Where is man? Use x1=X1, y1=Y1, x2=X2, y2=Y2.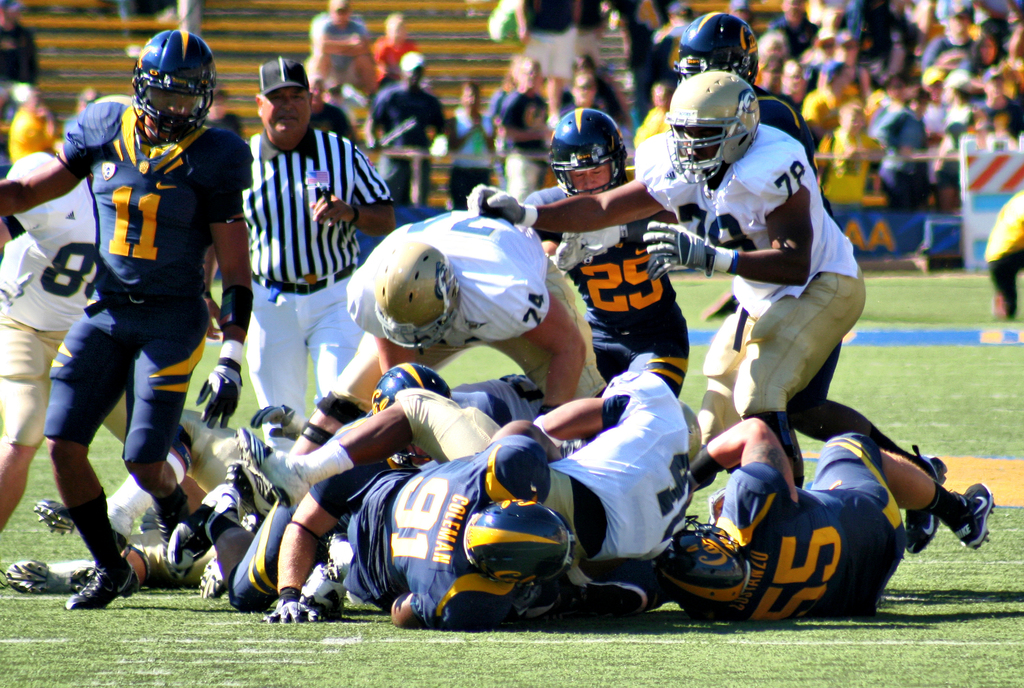
x1=362, y1=53, x2=451, y2=199.
